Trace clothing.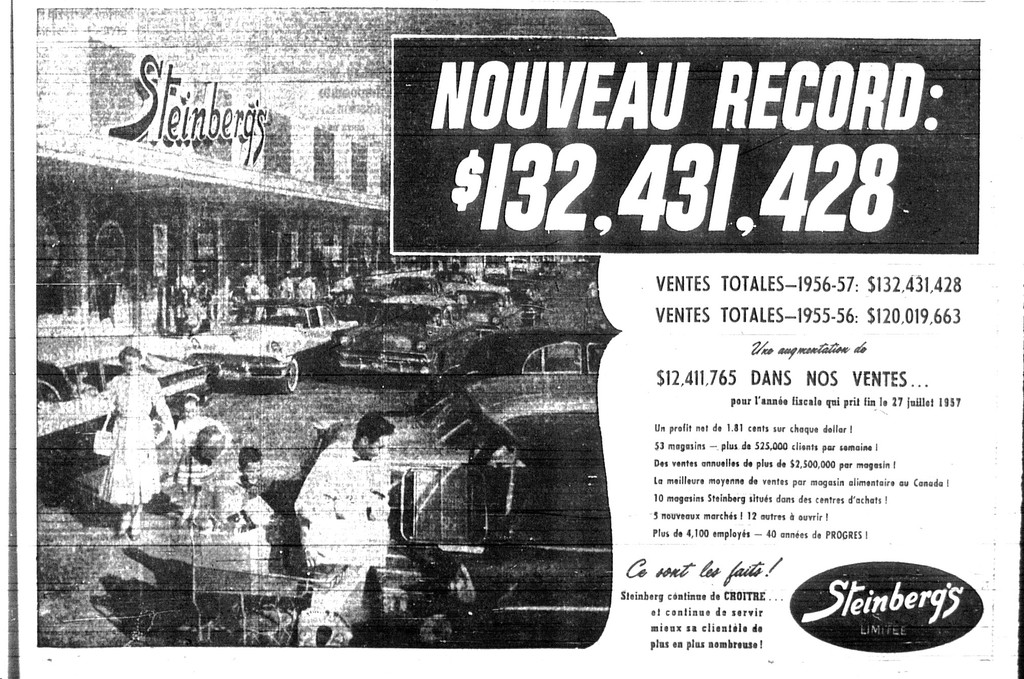
Traced to crop(277, 439, 393, 630).
